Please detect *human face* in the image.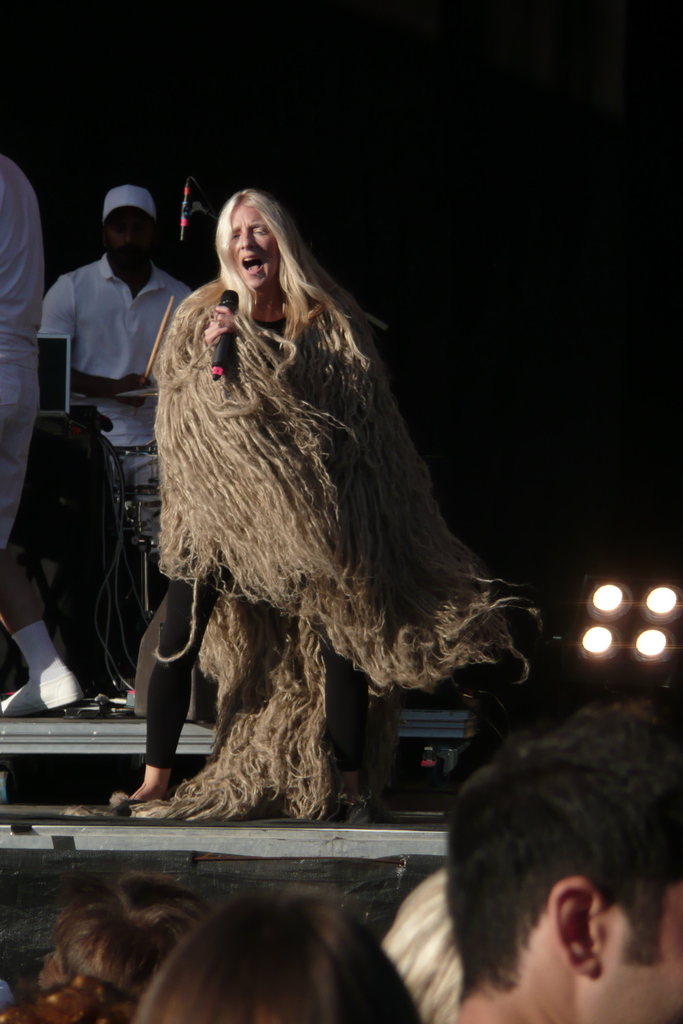
104,211,150,270.
